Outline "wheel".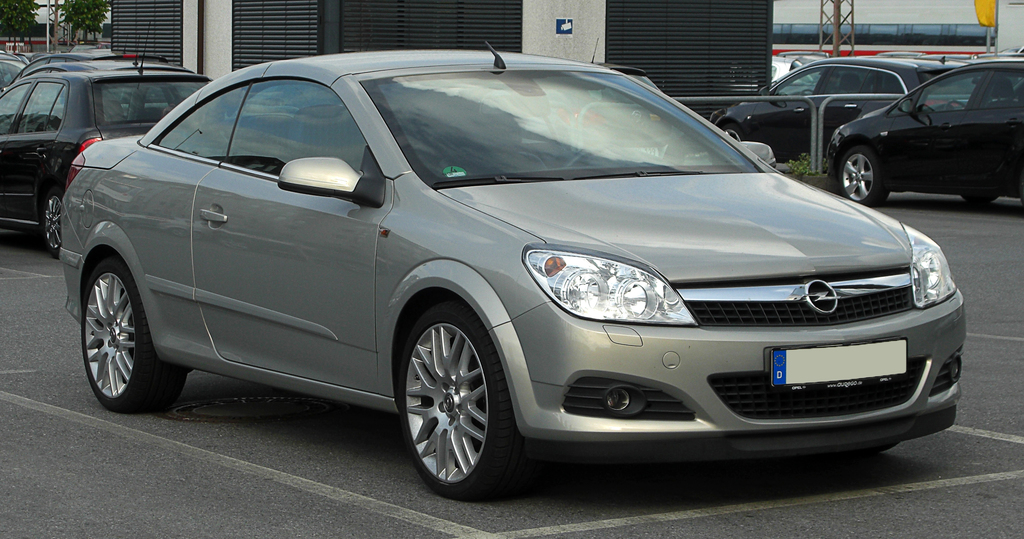
Outline: 943 99 968 110.
